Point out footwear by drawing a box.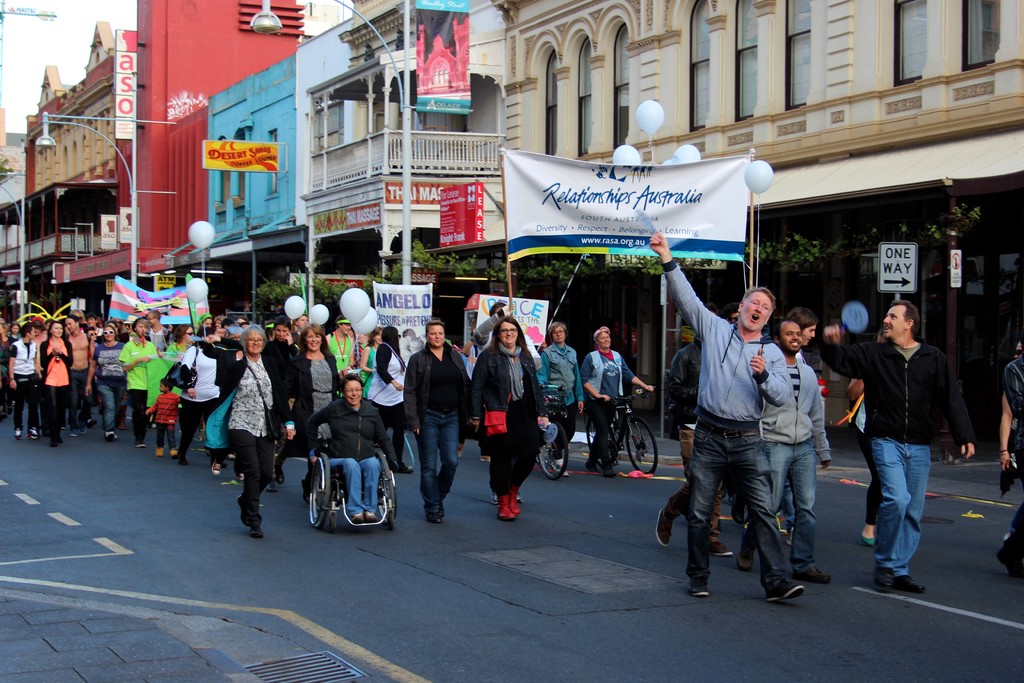
[866,520,875,542].
